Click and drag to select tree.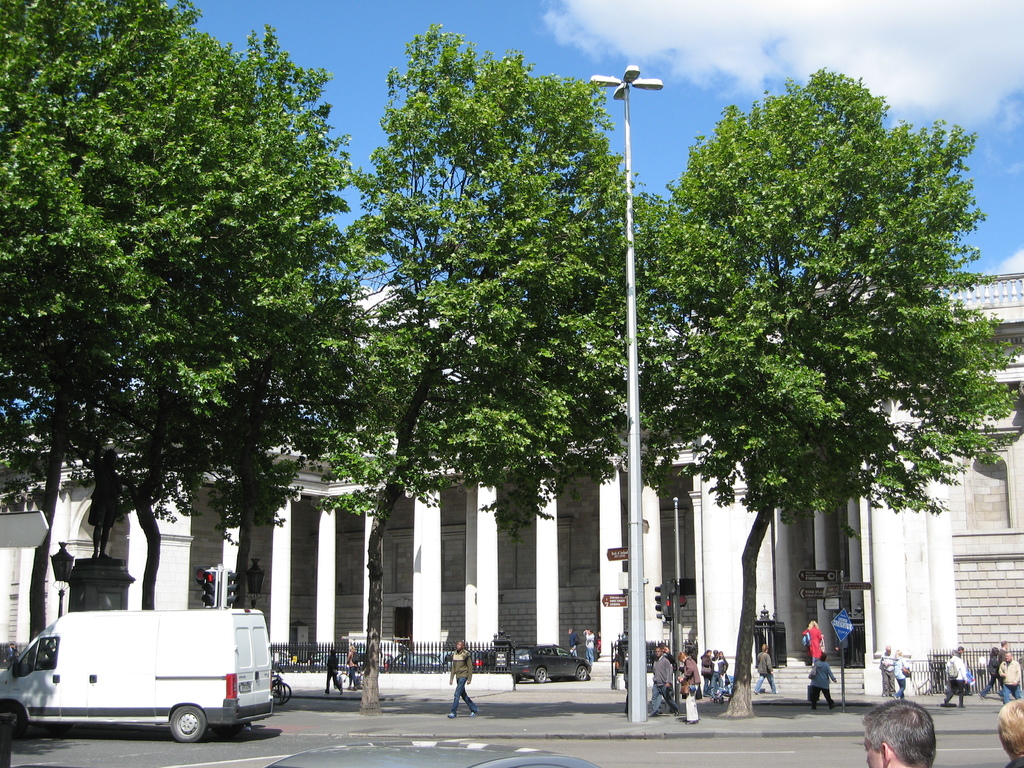
Selection: box=[0, 0, 412, 622].
